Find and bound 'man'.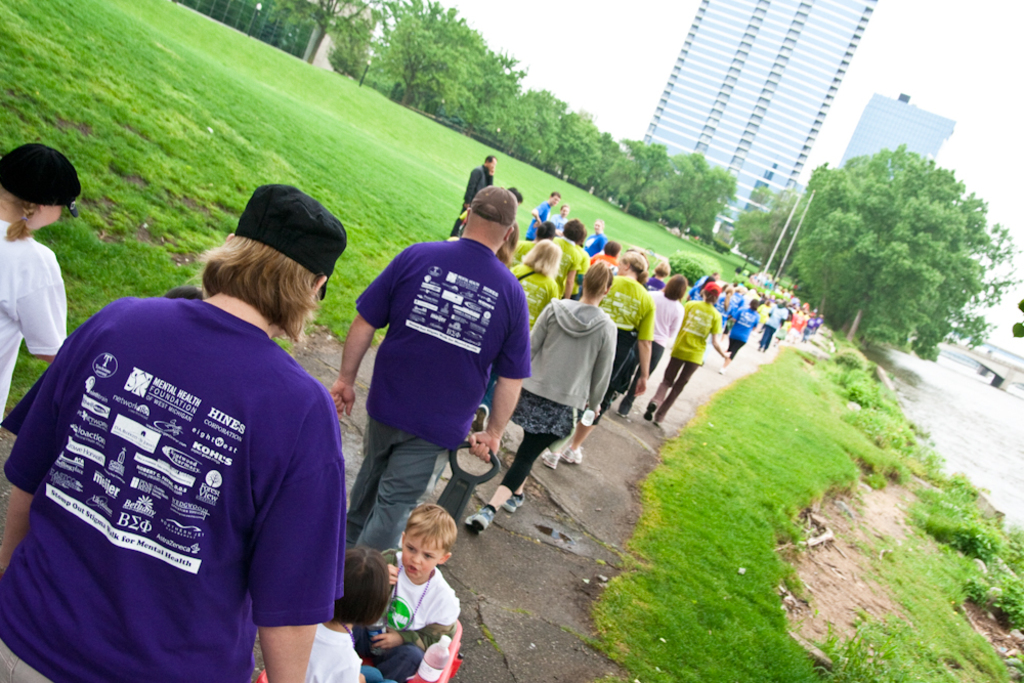
Bound: 575:216:615:255.
